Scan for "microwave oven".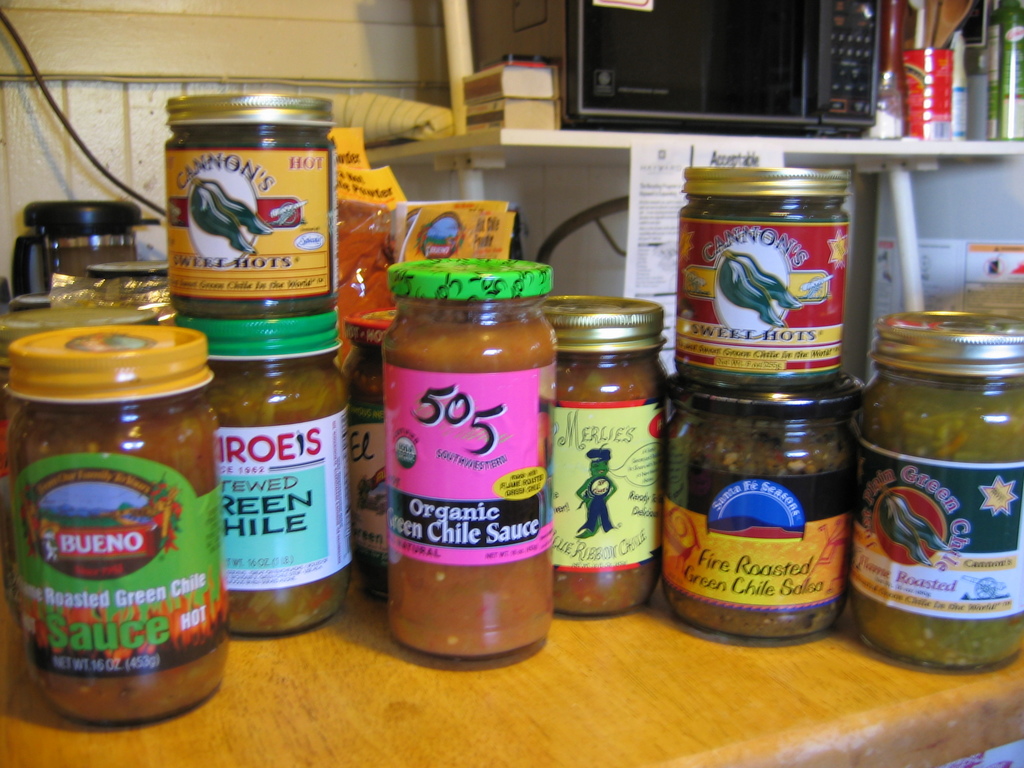
Scan result: (461,0,879,141).
